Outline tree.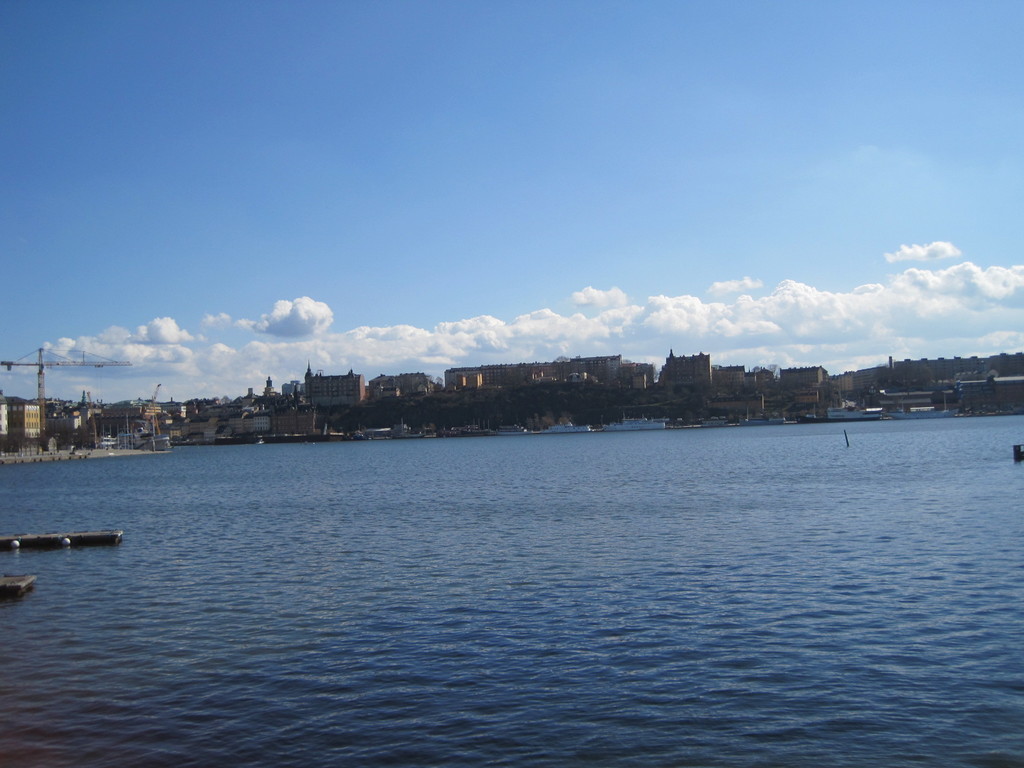
Outline: 424, 387, 474, 429.
